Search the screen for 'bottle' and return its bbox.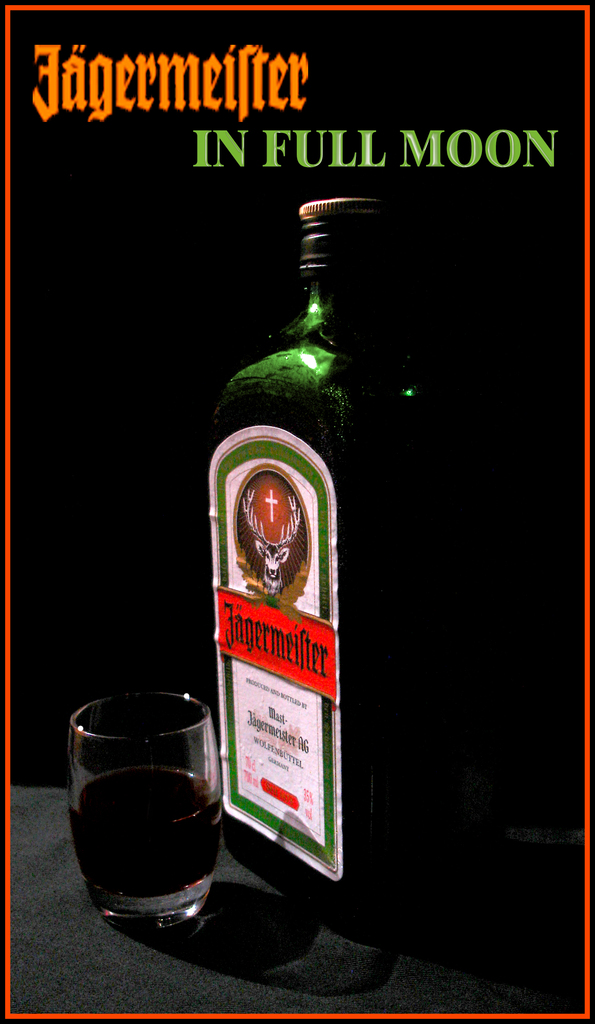
Found: {"x1": 206, "y1": 199, "x2": 475, "y2": 940}.
